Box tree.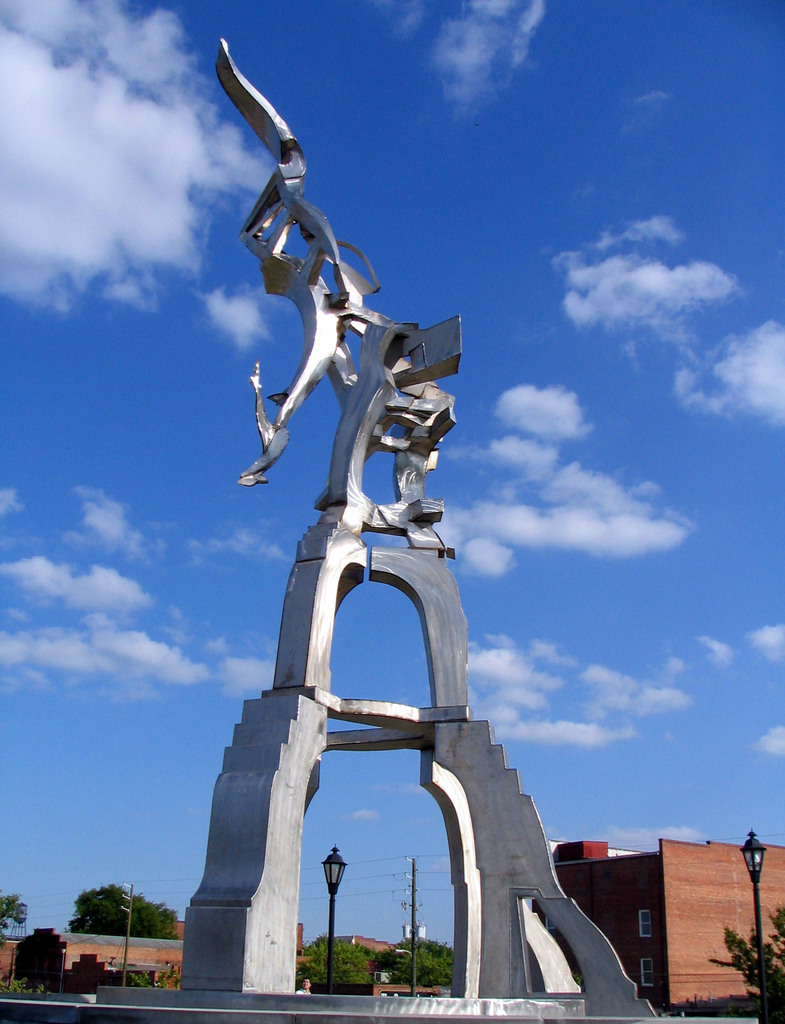
(x1=69, y1=882, x2=181, y2=936).
